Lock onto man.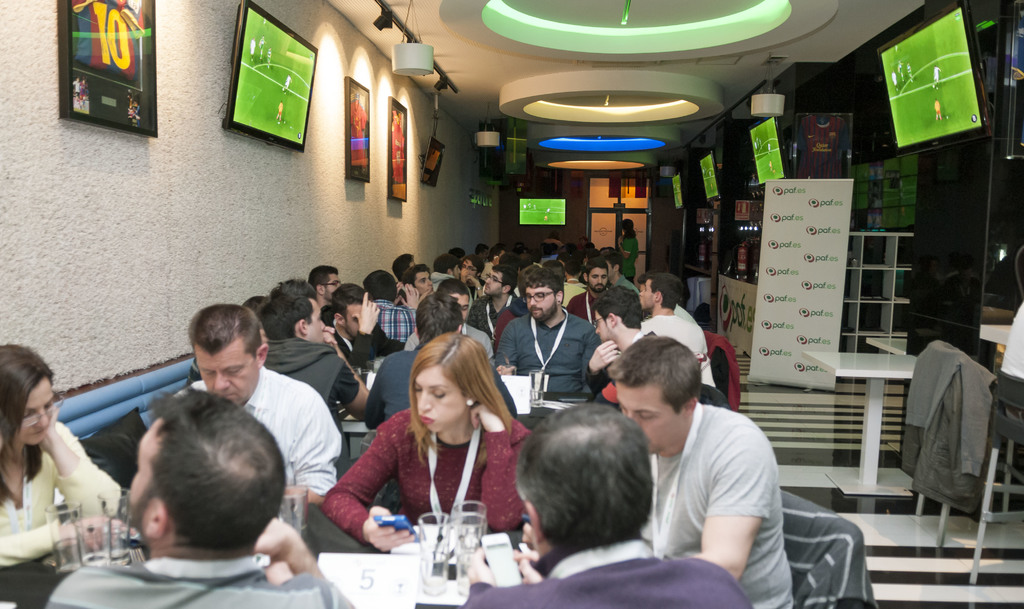
Locked: {"left": 932, "top": 64, "right": 943, "bottom": 88}.
